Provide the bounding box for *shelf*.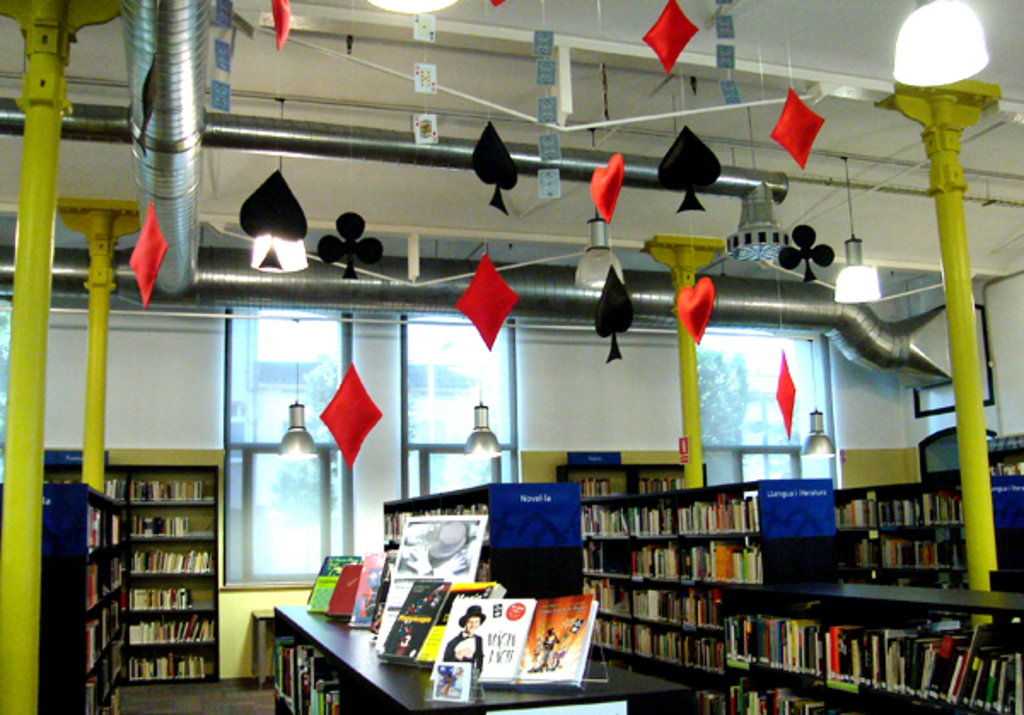
(654, 580, 729, 621).
